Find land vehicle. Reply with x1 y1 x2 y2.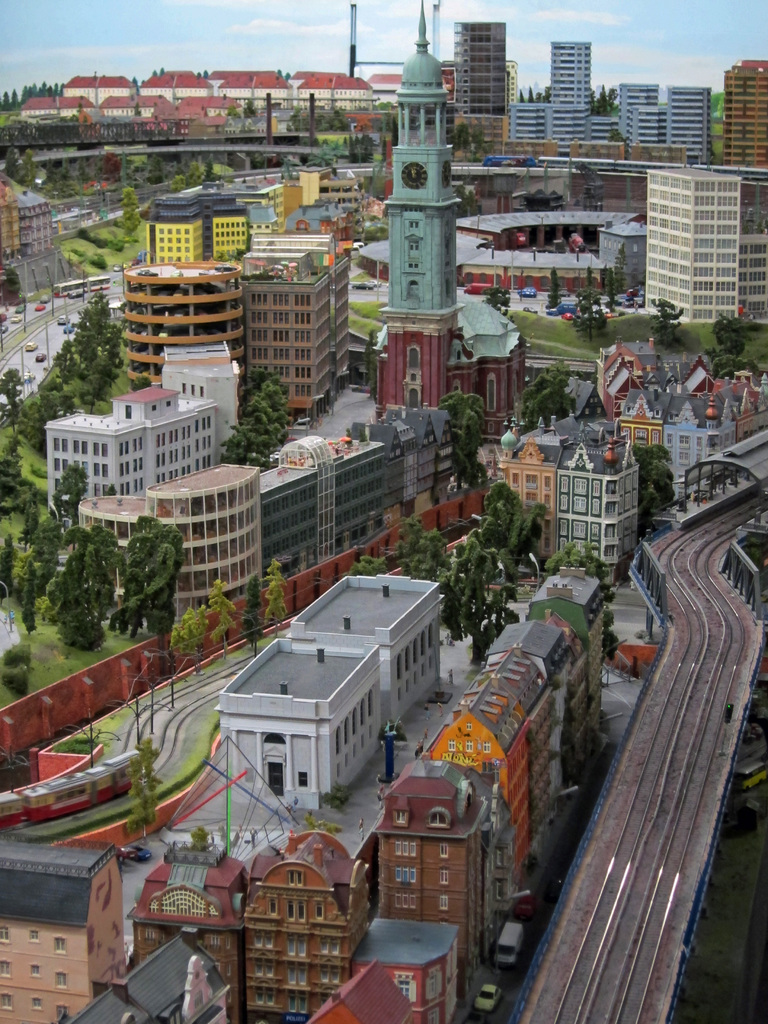
23 337 39 354.
